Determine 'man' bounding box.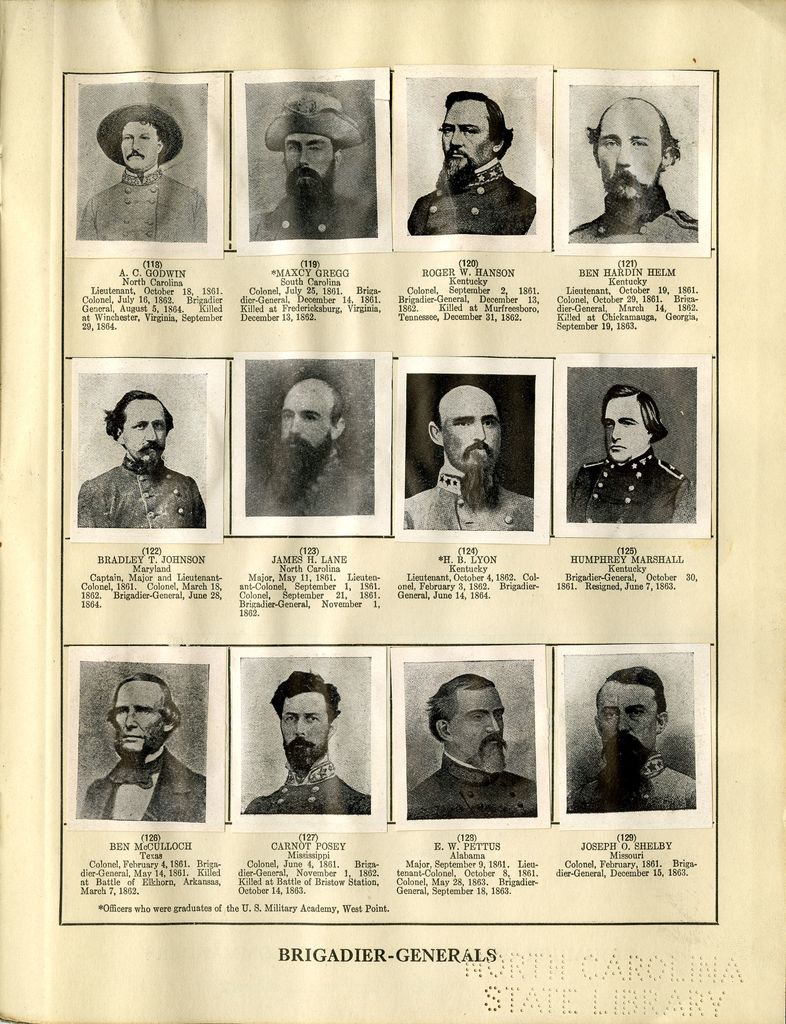
Determined: 409:92:538:234.
